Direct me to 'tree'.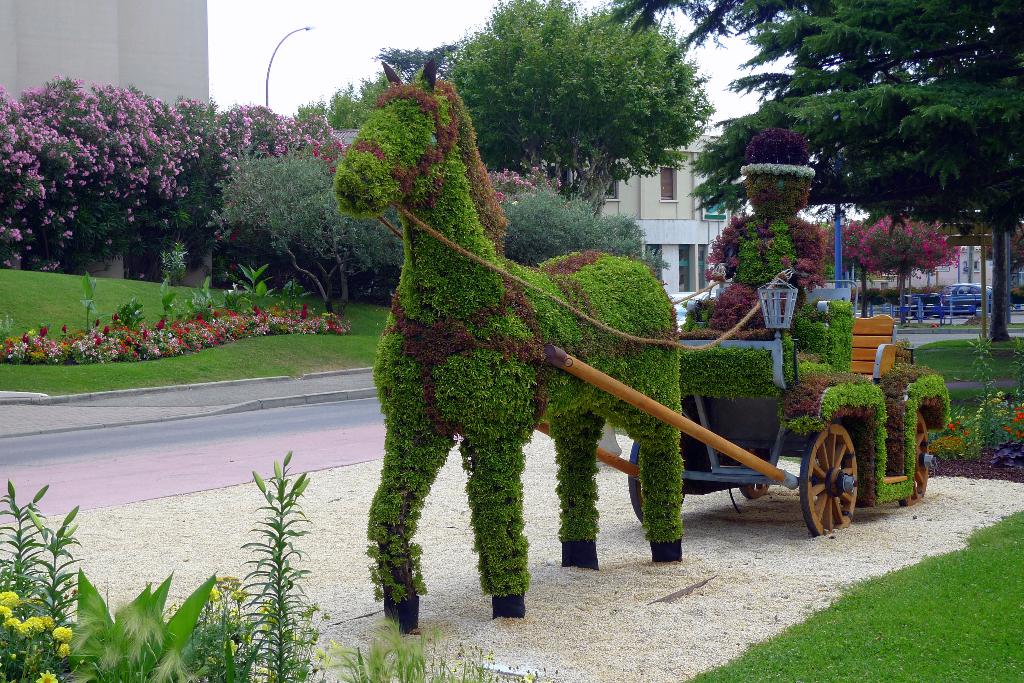
Direction: select_region(157, 89, 229, 280).
